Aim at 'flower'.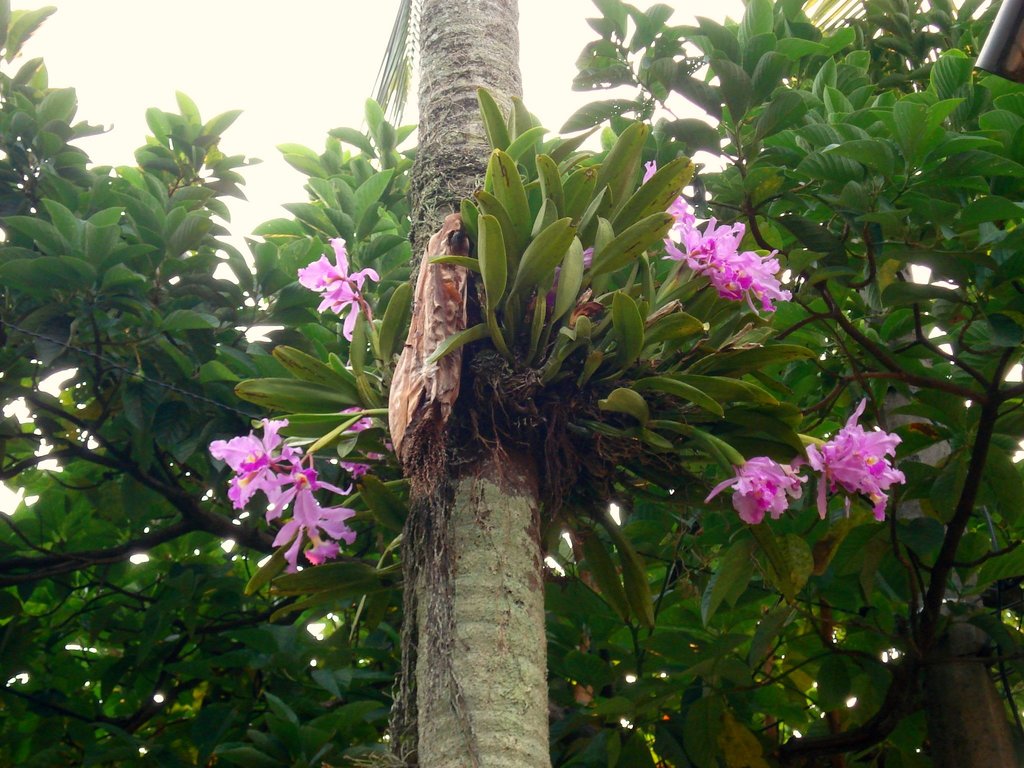
Aimed at 301/241/370/344.
